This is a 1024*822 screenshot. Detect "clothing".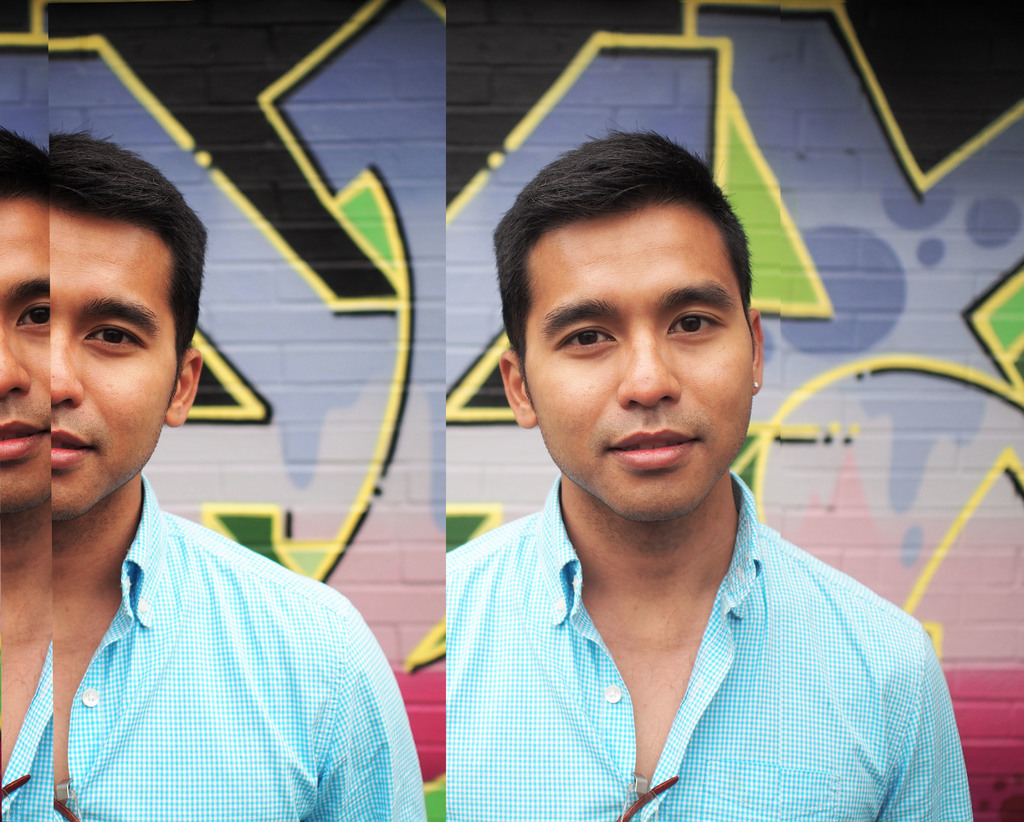
left=444, top=471, right=976, bottom=821.
